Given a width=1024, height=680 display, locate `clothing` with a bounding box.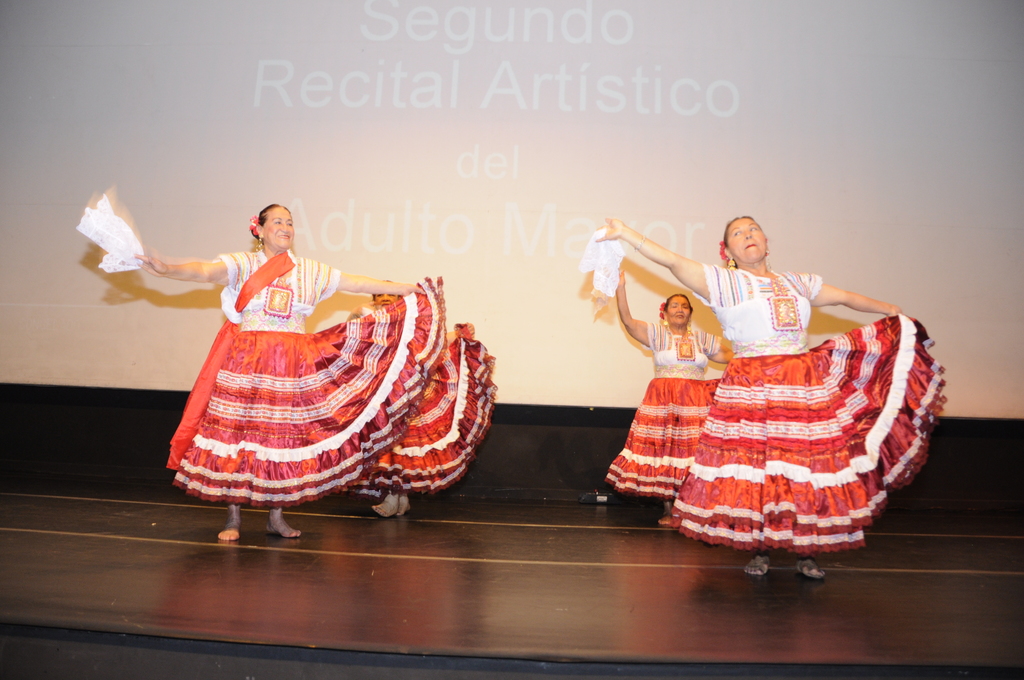
Located: box=[355, 315, 495, 495].
